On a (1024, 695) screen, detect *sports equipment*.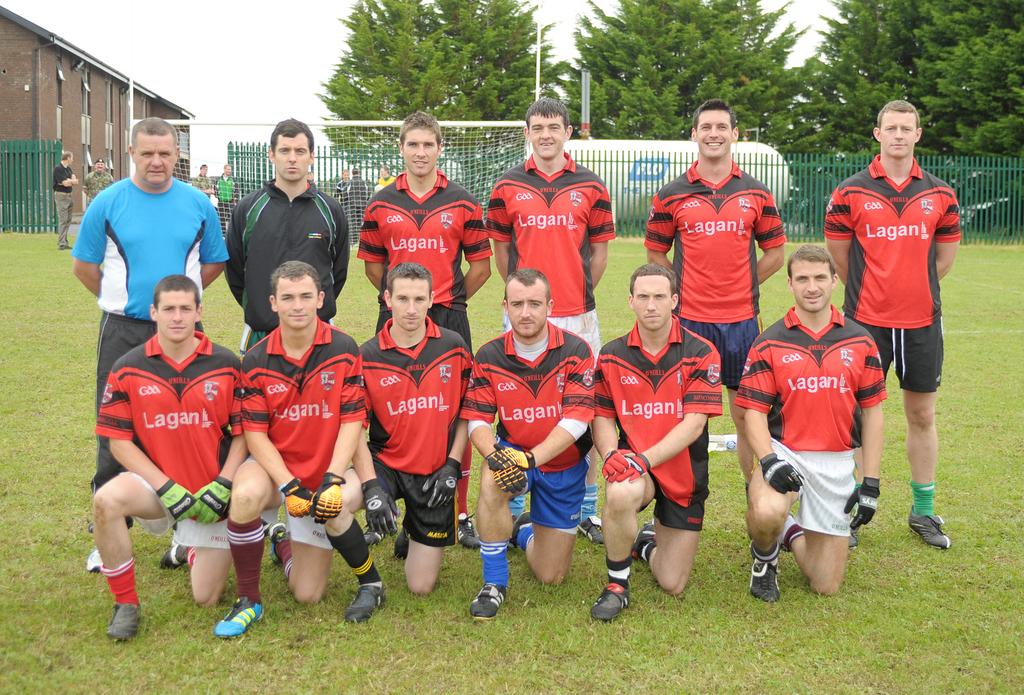
(316, 468, 348, 523).
